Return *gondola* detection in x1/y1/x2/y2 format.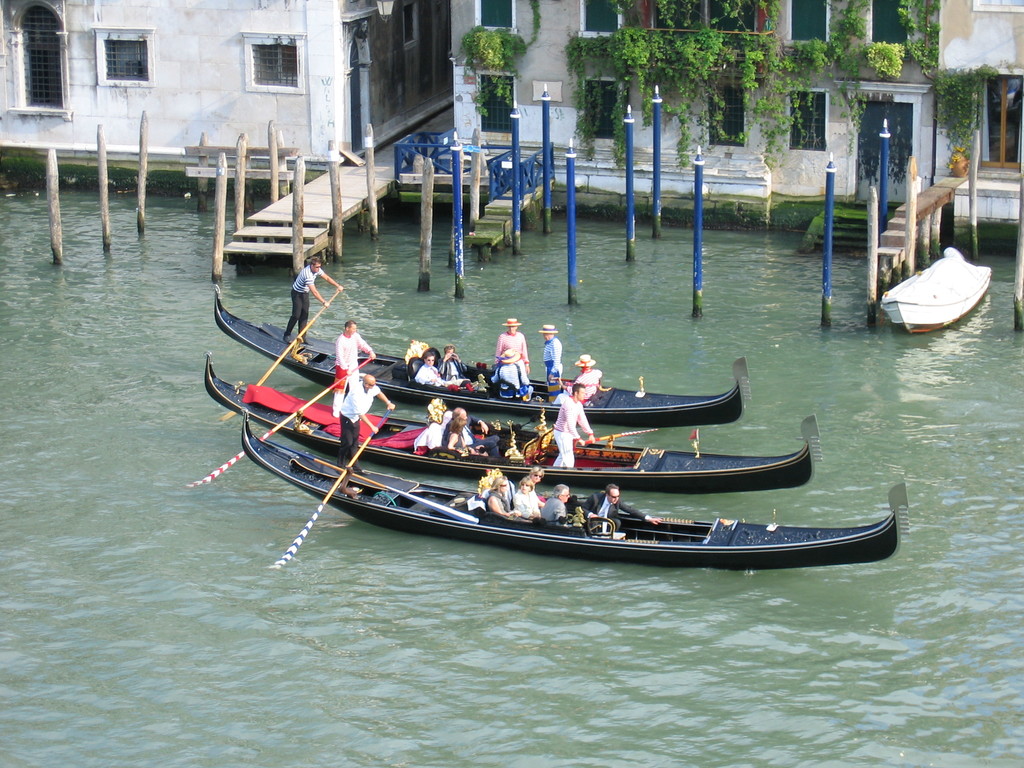
233/399/915/570.
